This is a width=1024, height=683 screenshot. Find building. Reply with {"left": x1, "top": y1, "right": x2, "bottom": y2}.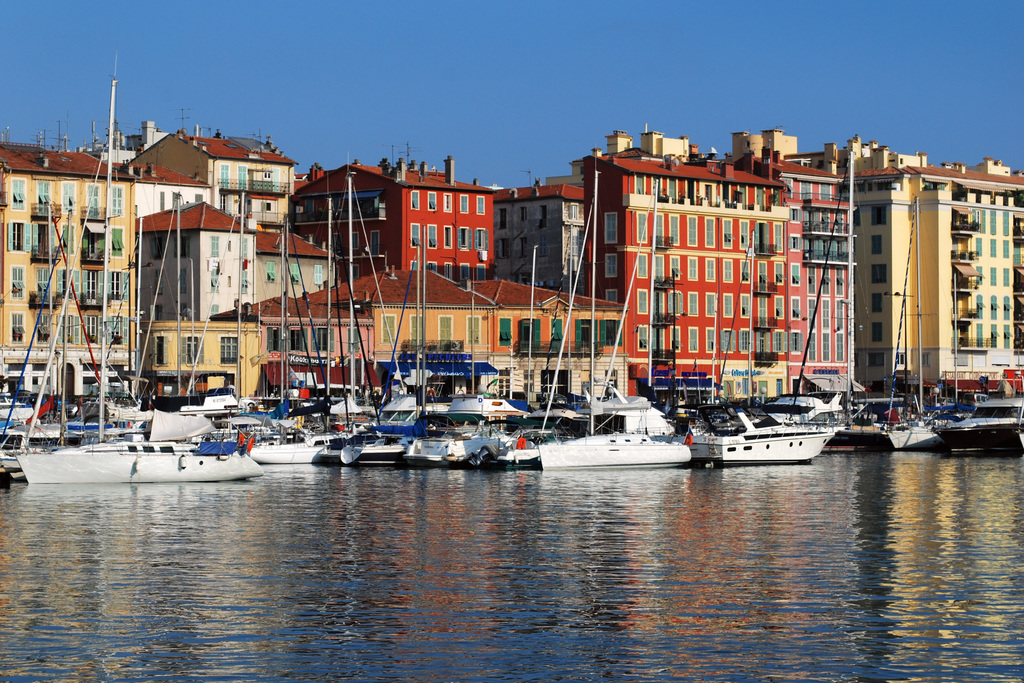
{"left": 488, "top": 179, "right": 582, "bottom": 288}.
